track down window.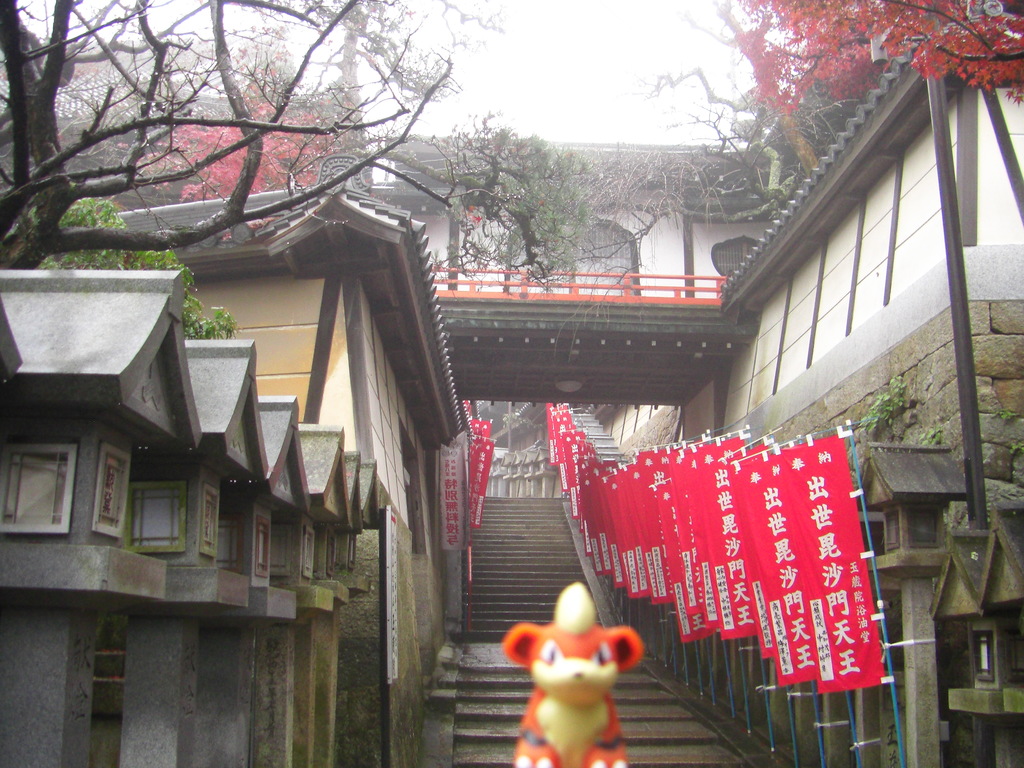
Tracked to Rect(266, 520, 304, 589).
